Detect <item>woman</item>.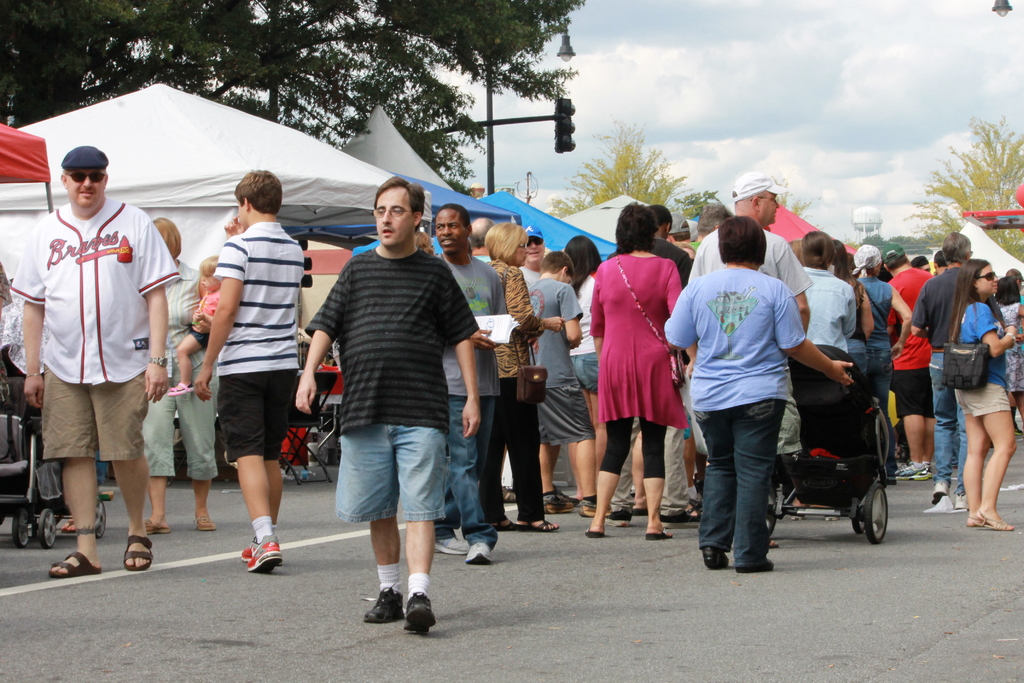
Detected at x1=585, y1=199, x2=682, y2=540.
